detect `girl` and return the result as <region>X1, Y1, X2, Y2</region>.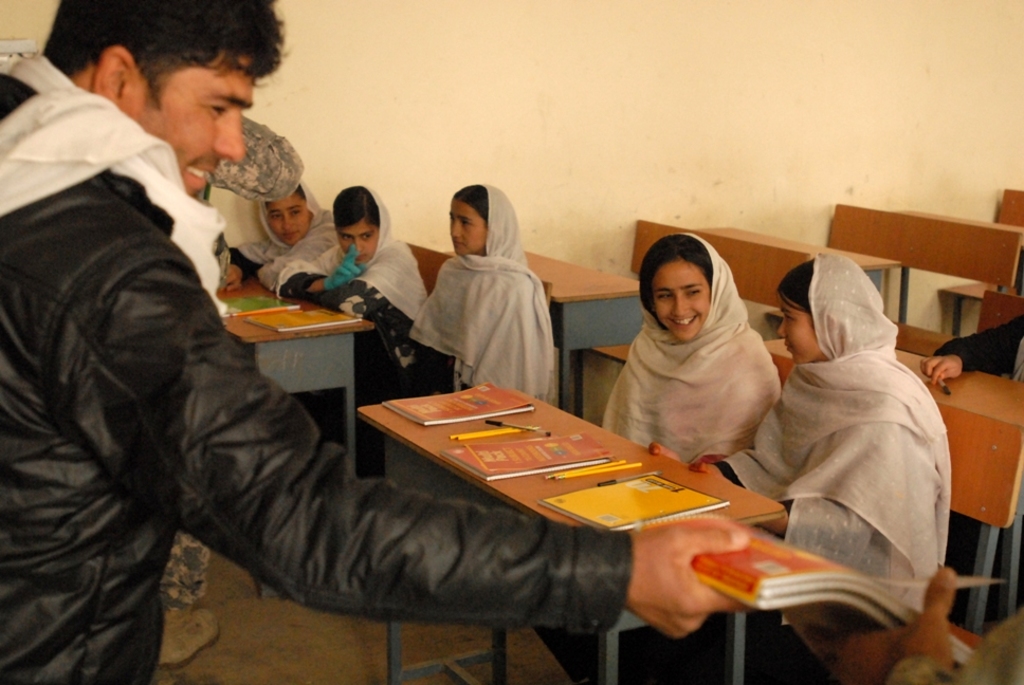
<region>409, 185, 555, 408</region>.
